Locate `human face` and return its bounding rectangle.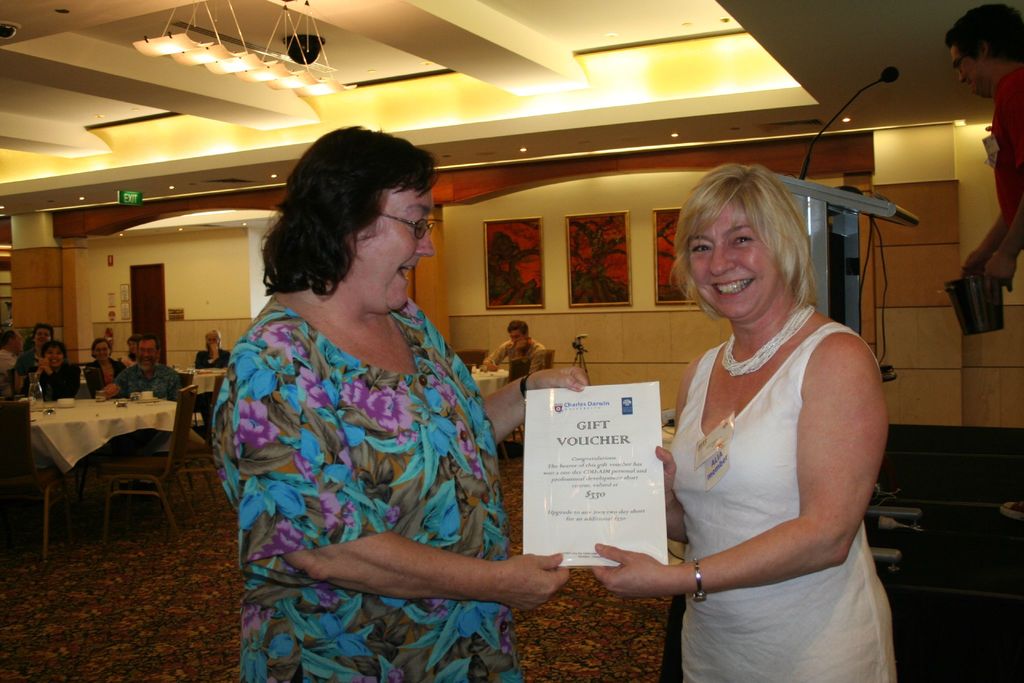
rect(950, 38, 997, 90).
